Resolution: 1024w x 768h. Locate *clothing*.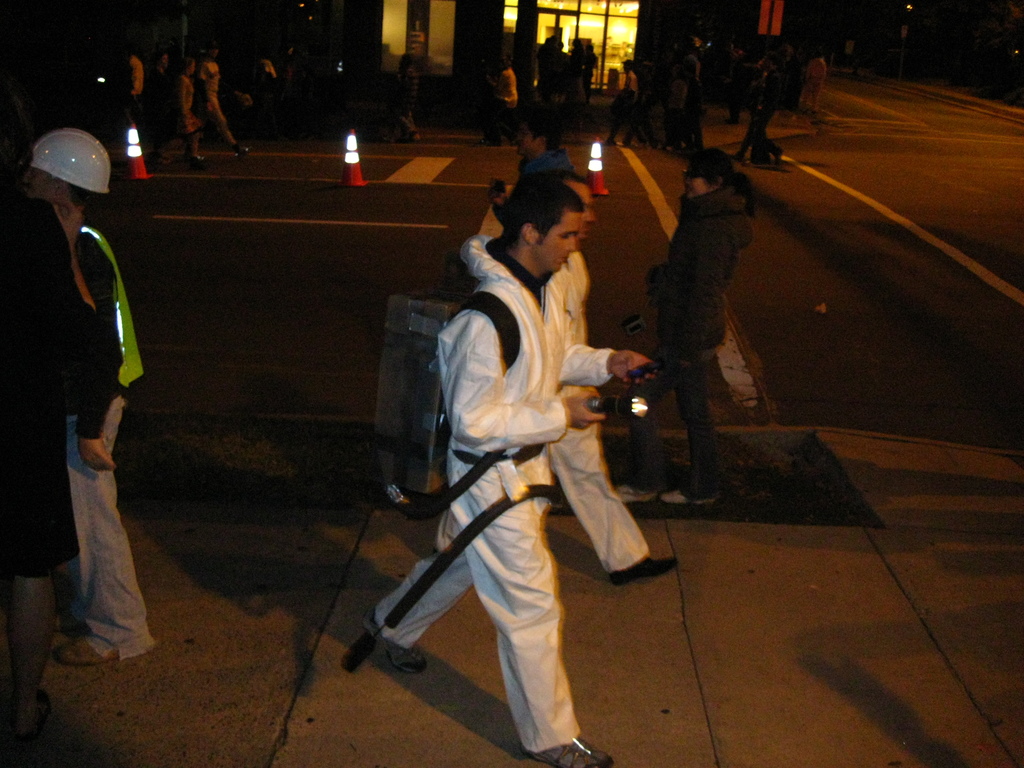
crop(161, 70, 204, 140).
